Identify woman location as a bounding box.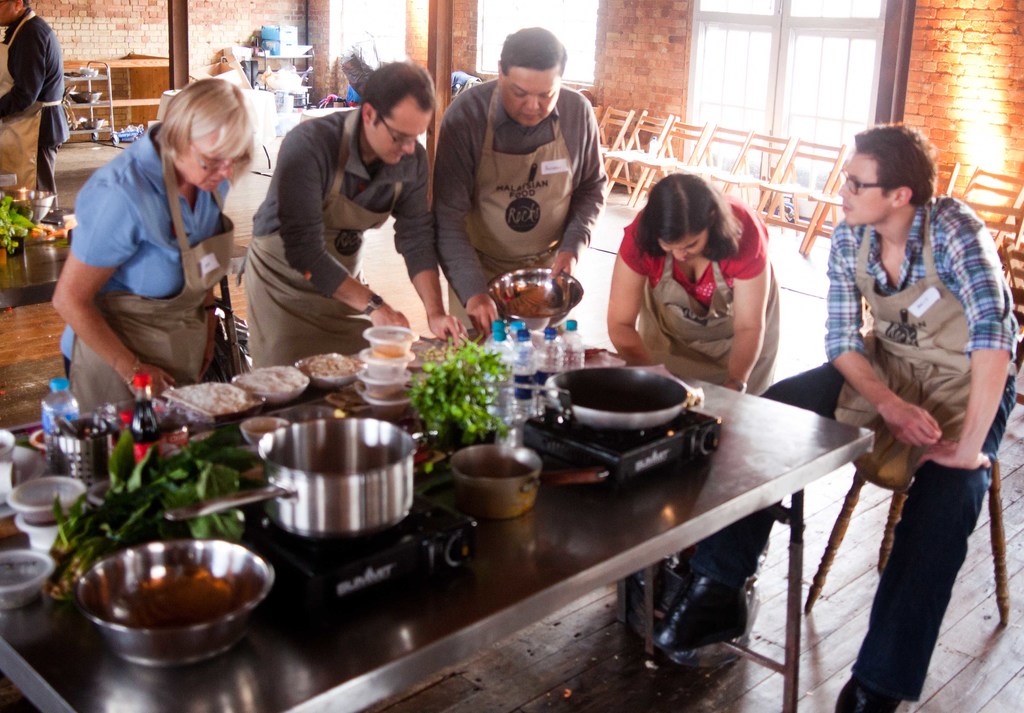
50:61:248:413.
